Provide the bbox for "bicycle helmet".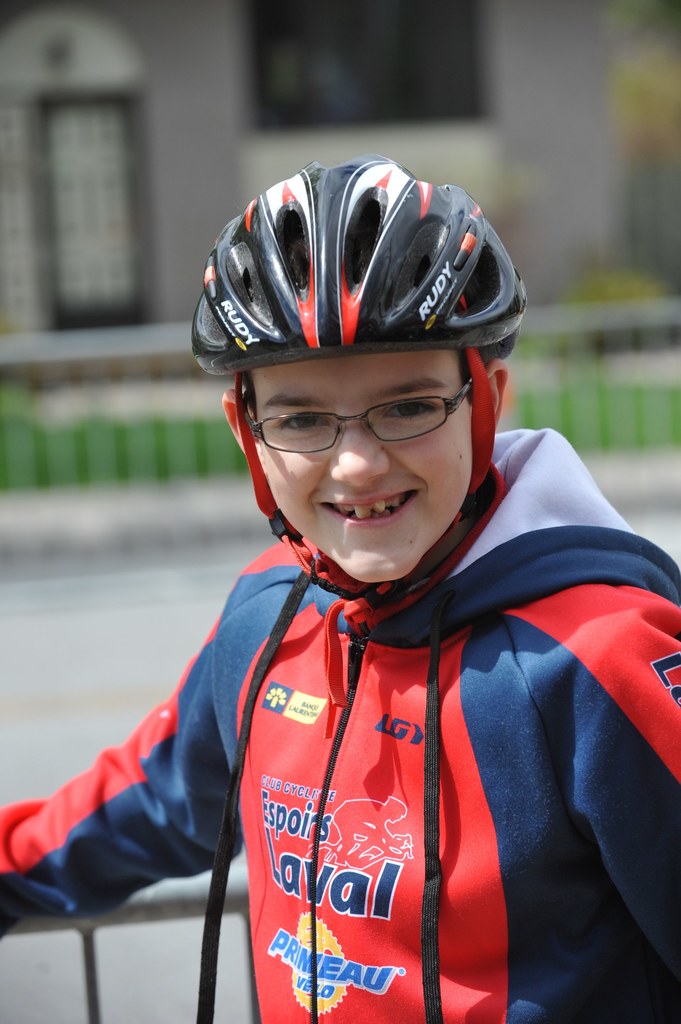
195, 150, 526, 731.
